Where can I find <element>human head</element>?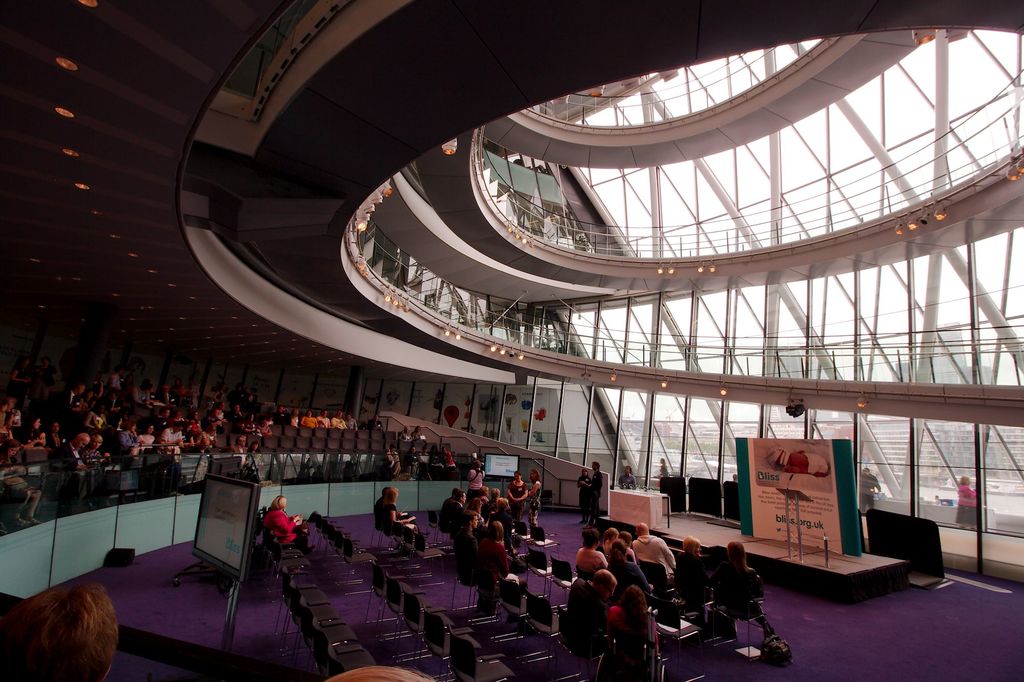
You can find it at (left=172, top=424, right=184, bottom=432).
